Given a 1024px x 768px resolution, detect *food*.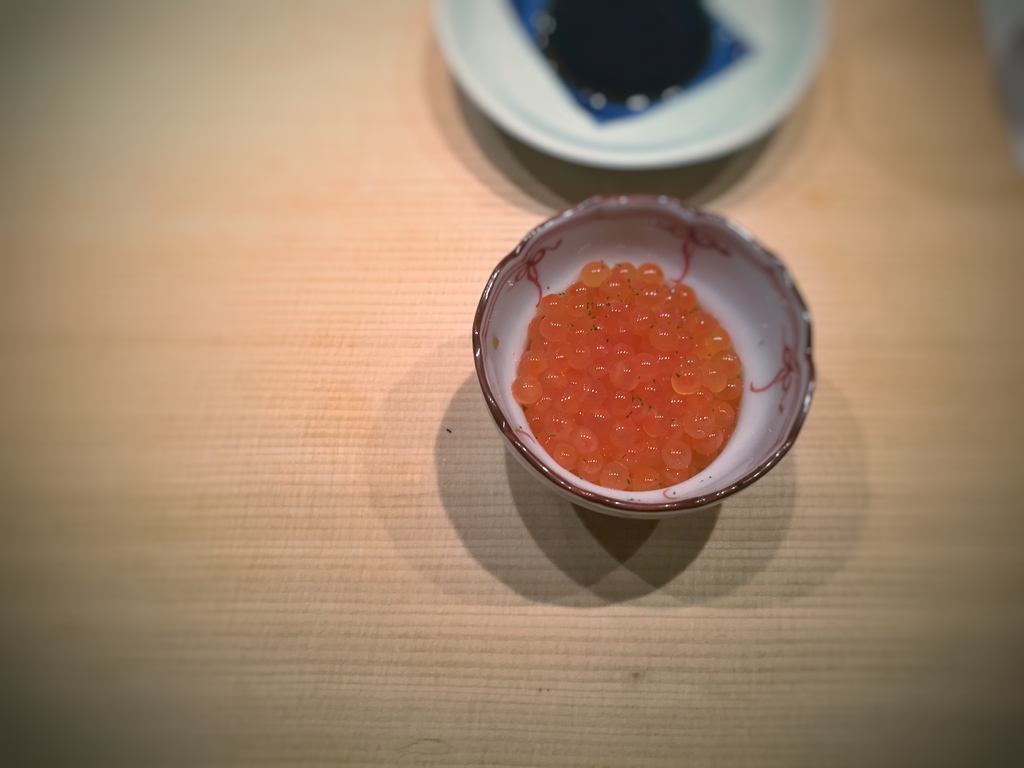
box(516, 262, 740, 490).
